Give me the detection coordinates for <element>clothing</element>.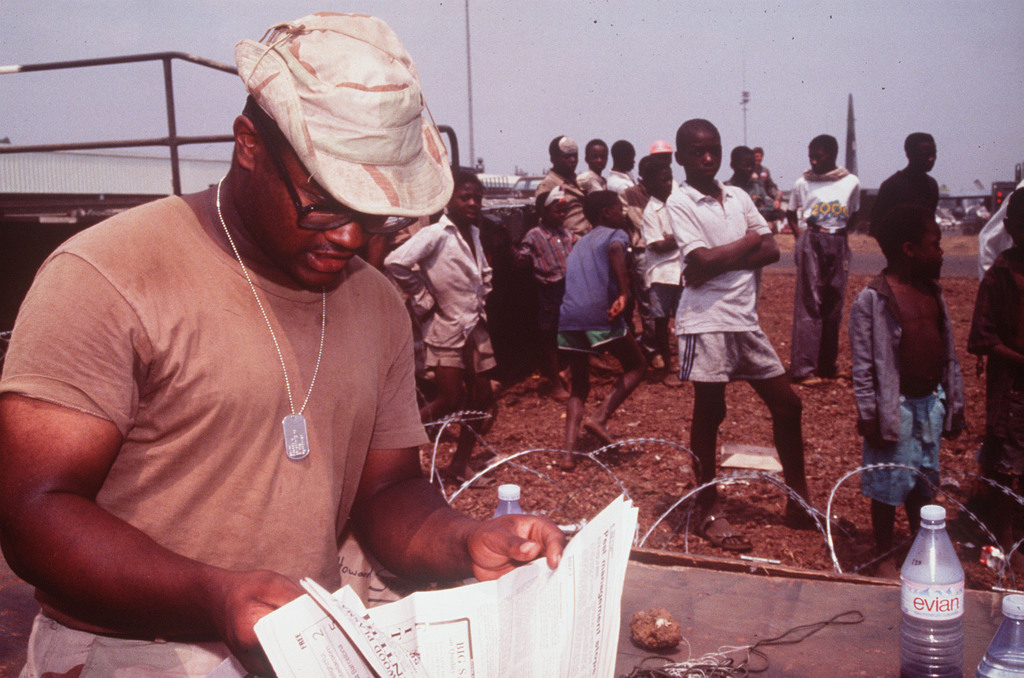
[x1=543, y1=175, x2=600, y2=268].
